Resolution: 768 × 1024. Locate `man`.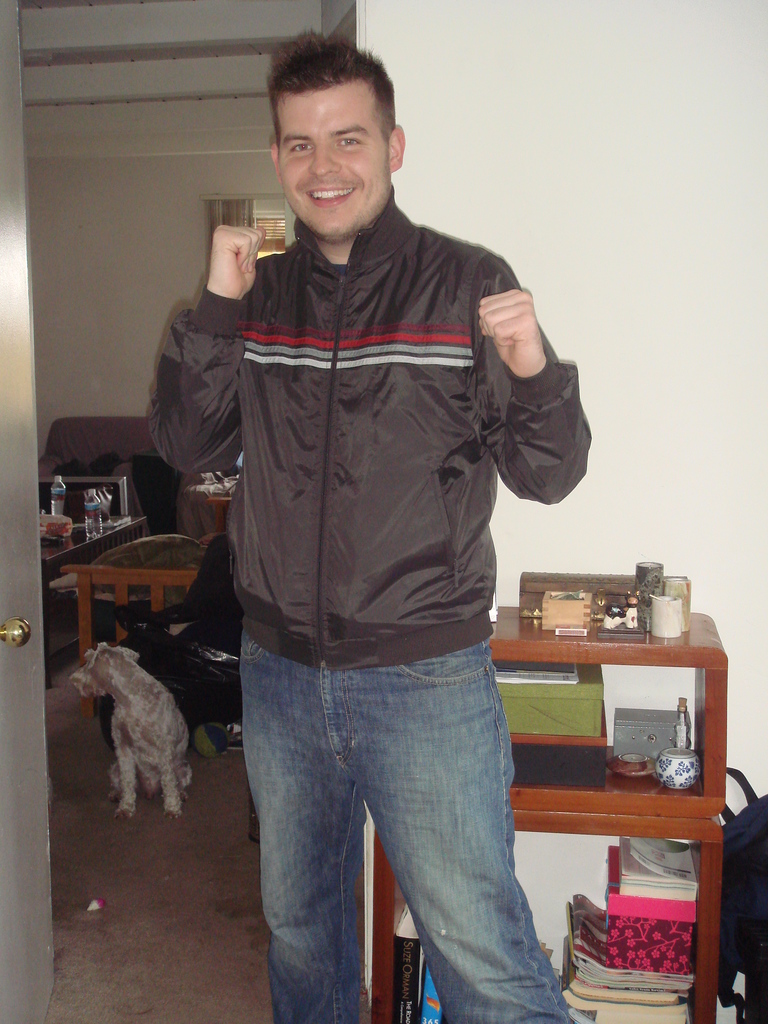
{"left": 150, "top": 67, "right": 609, "bottom": 1022}.
